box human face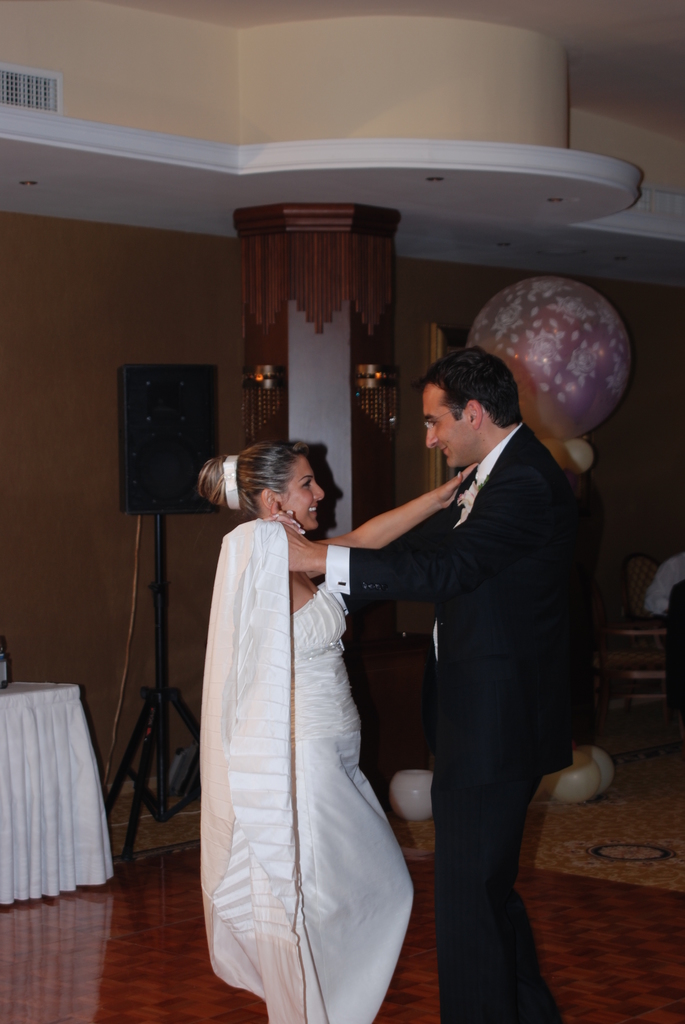
bbox=(283, 456, 322, 529)
